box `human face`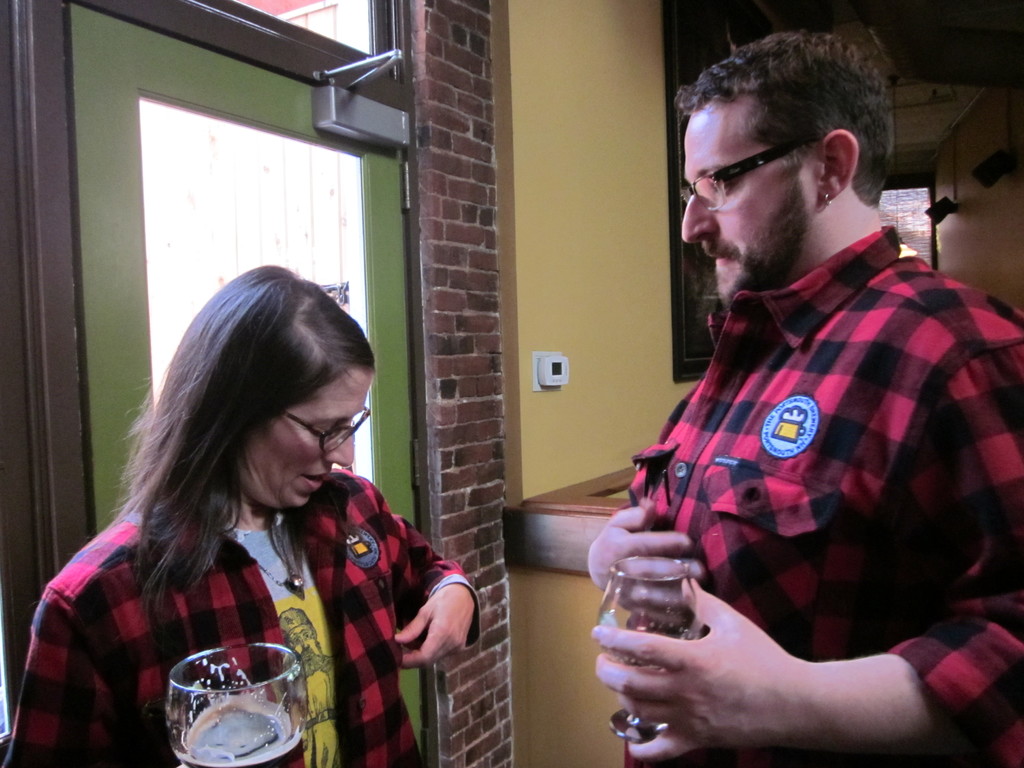
select_region(681, 111, 814, 309)
